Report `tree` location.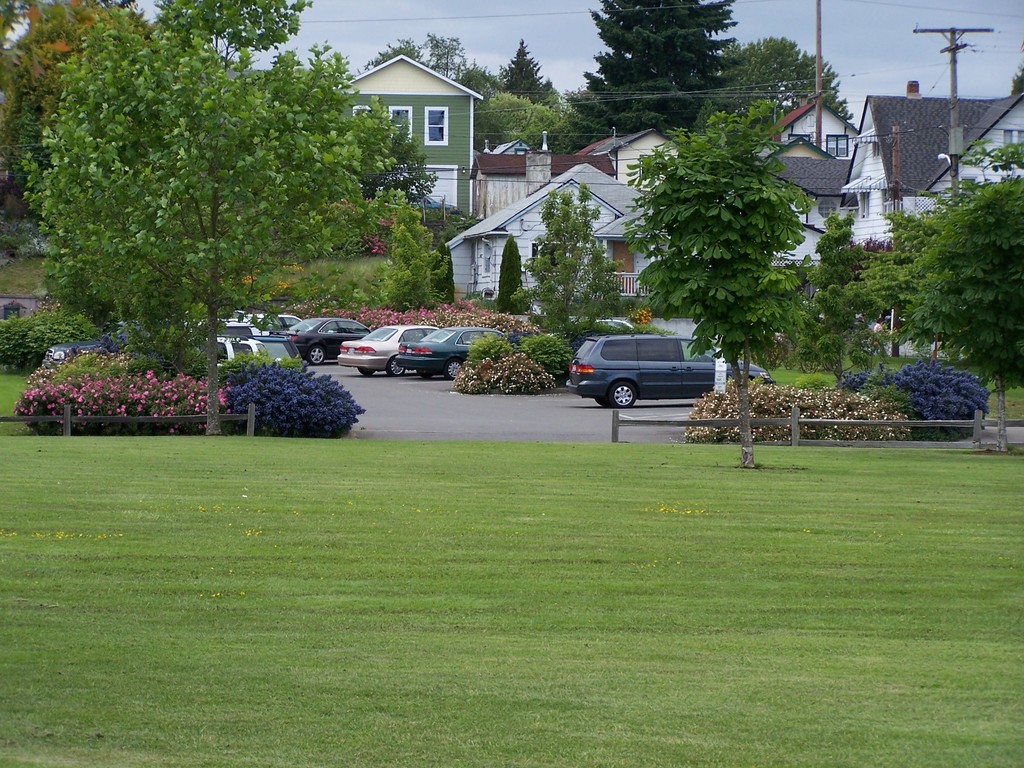
Report: <box>472,93,567,152</box>.
